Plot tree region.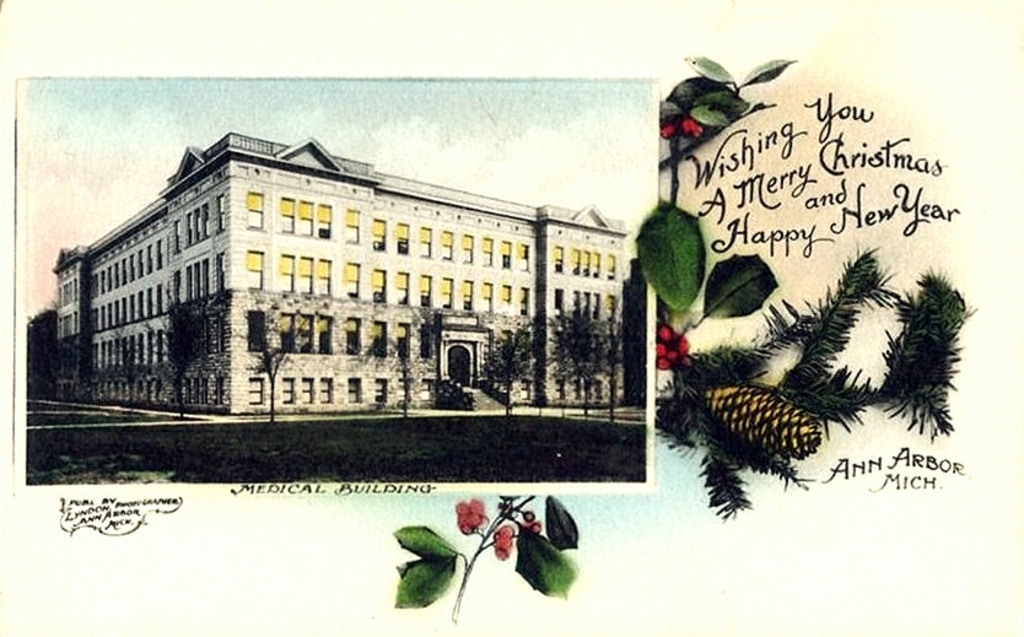
Plotted at 139,282,233,420.
